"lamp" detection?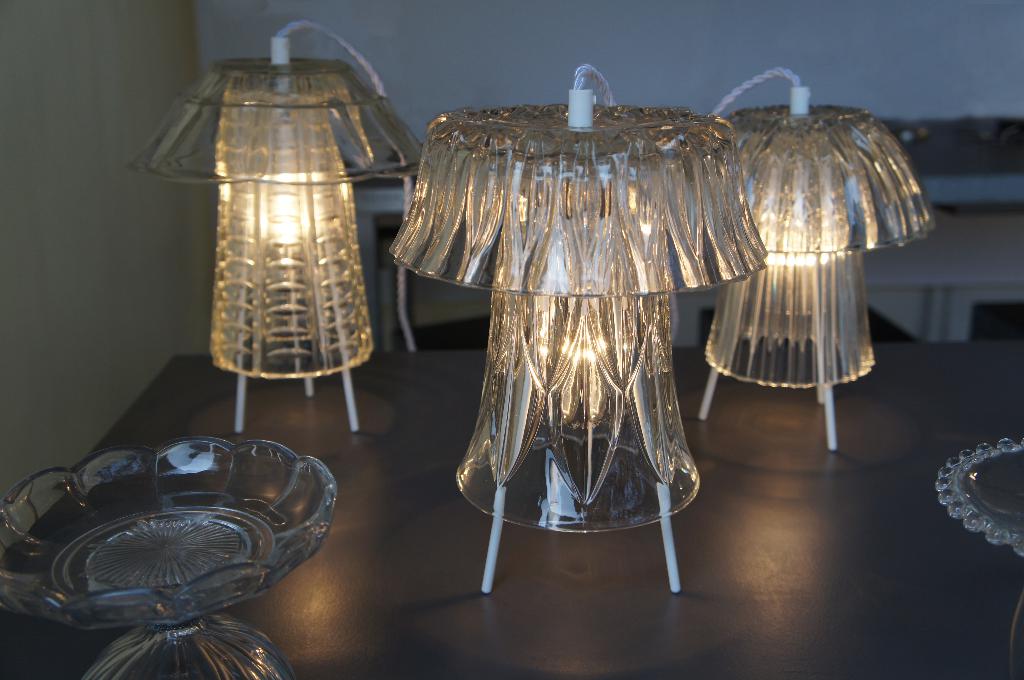
(124,31,404,427)
